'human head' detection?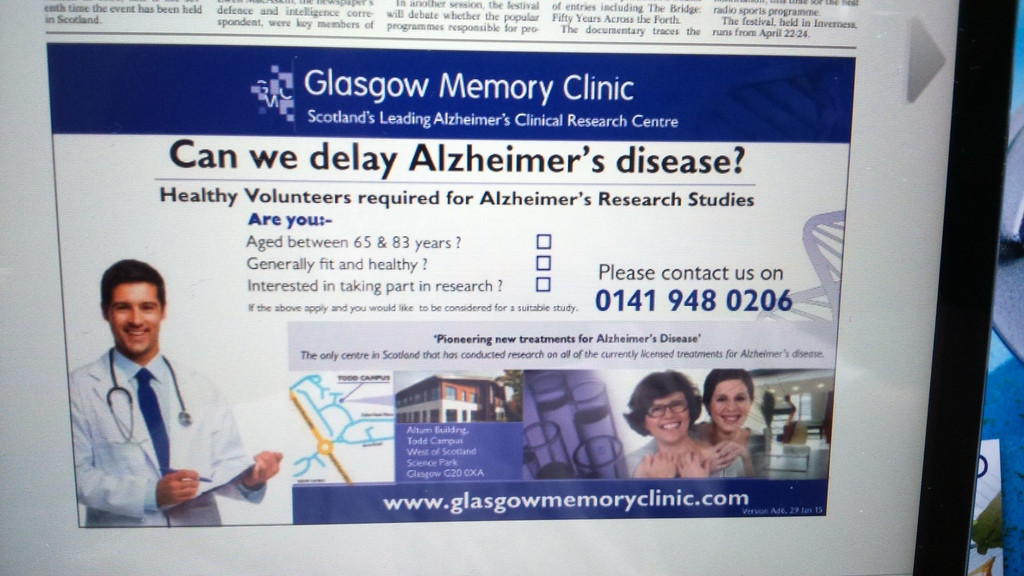
(x1=99, y1=261, x2=165, y2=352)
